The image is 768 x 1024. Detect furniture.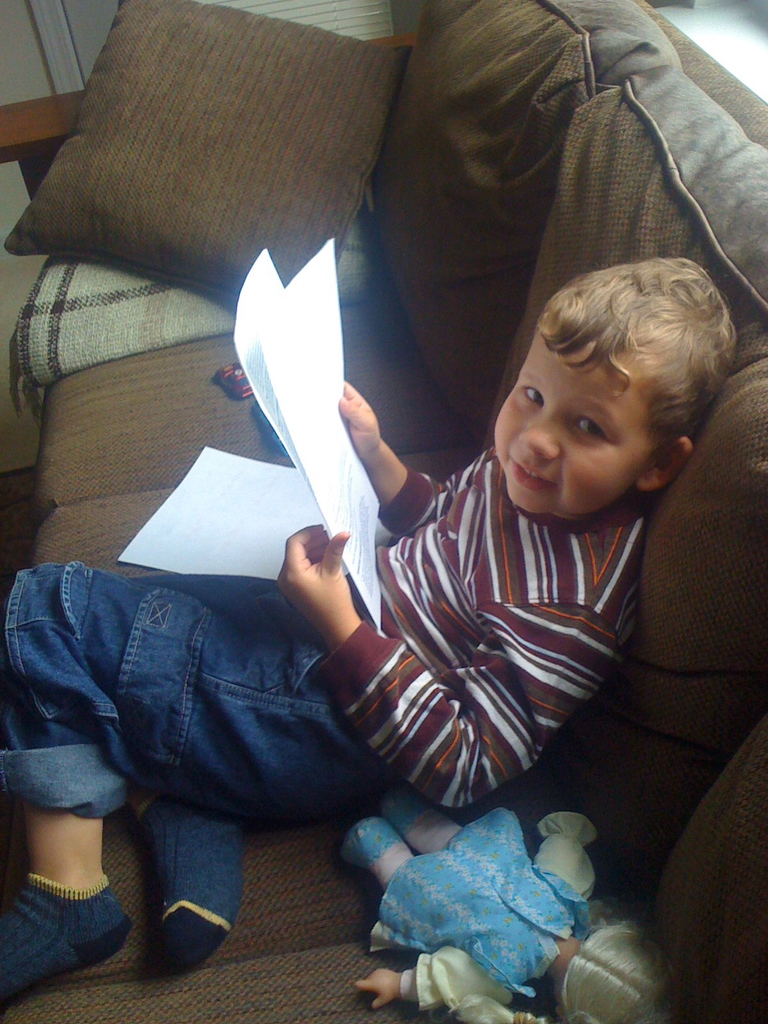
Detection: (x1=0, y1=0, x2=767, y2=1023).
